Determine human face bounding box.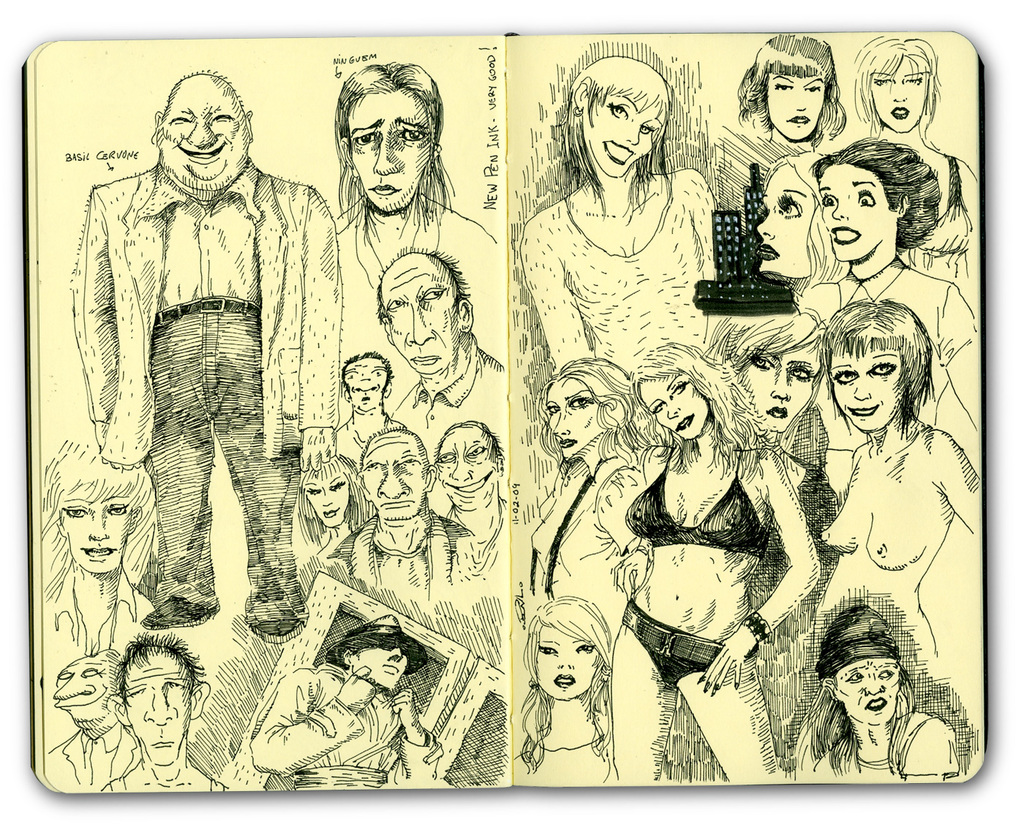
Determined: {"left": 345, "top": 388, "right": 382, "bottom": 410}.
